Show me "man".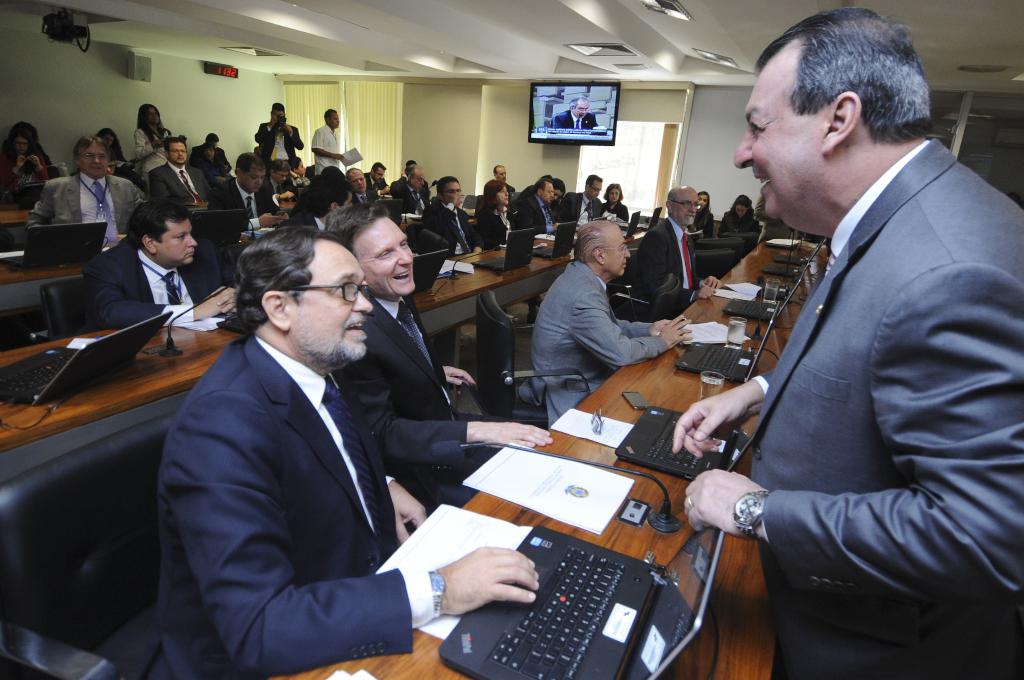
"man" is here: locate(147, 137, 214, 208).
